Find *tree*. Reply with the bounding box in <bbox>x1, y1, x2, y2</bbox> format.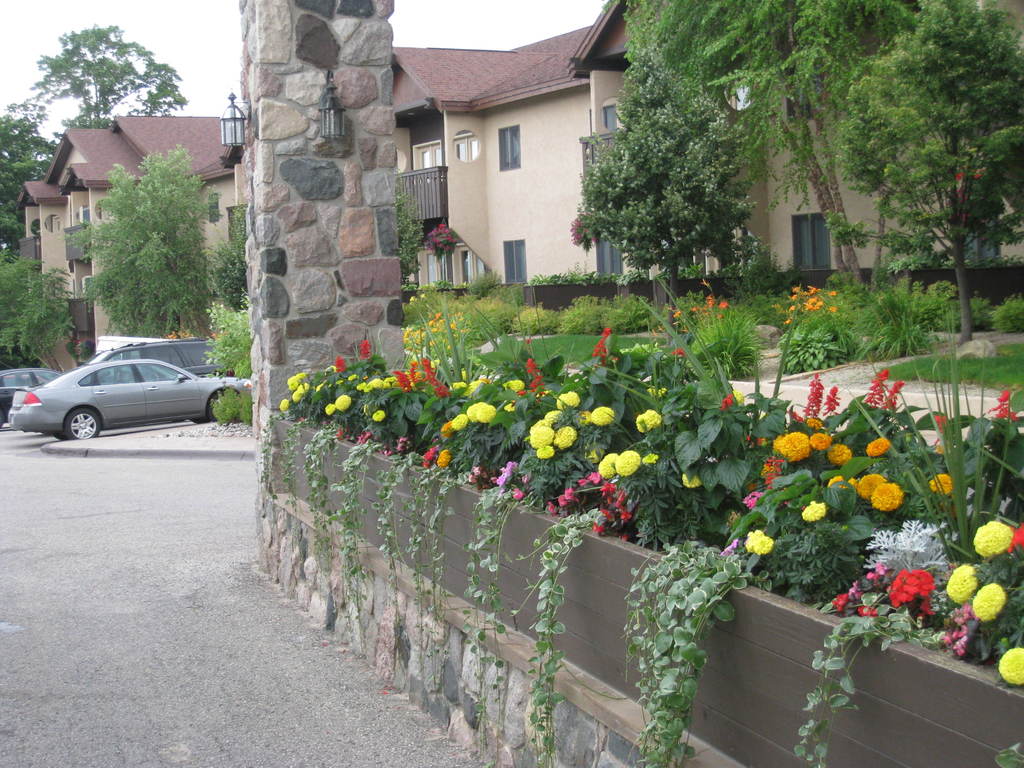
<bbox>0, 245, 83, 369</bbox>.
